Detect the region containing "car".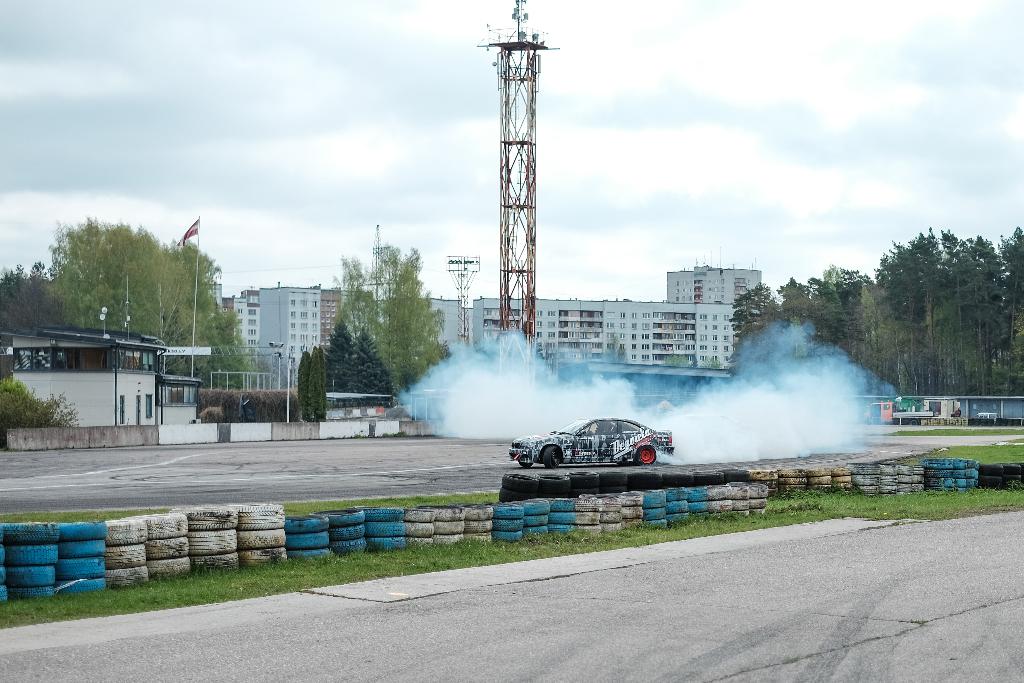
region(505, 415, 675, 463).
